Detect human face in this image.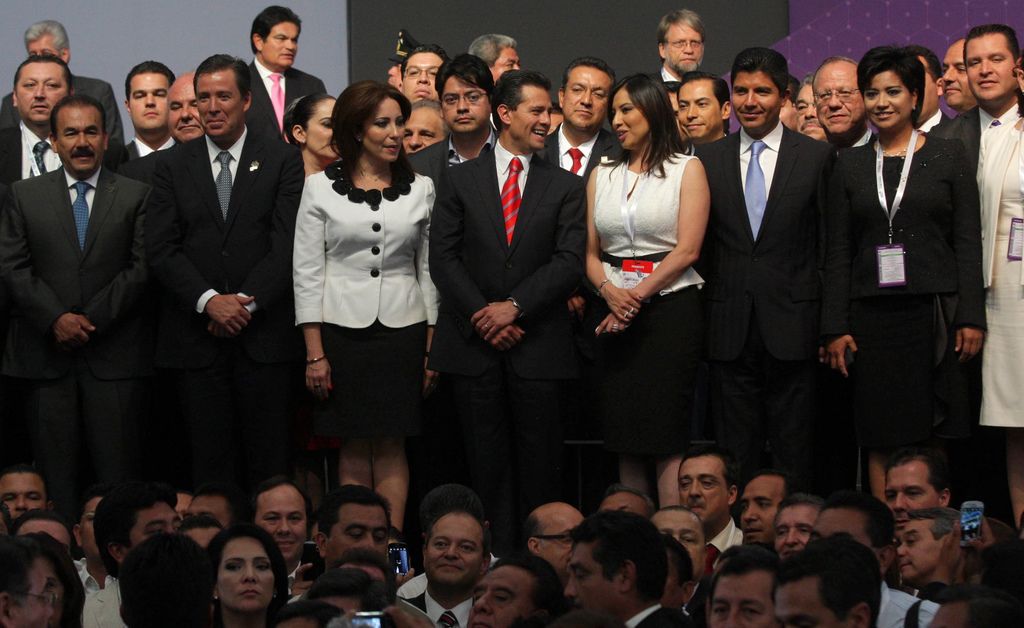
Detection: BBox(17, 558, 54, 627).
